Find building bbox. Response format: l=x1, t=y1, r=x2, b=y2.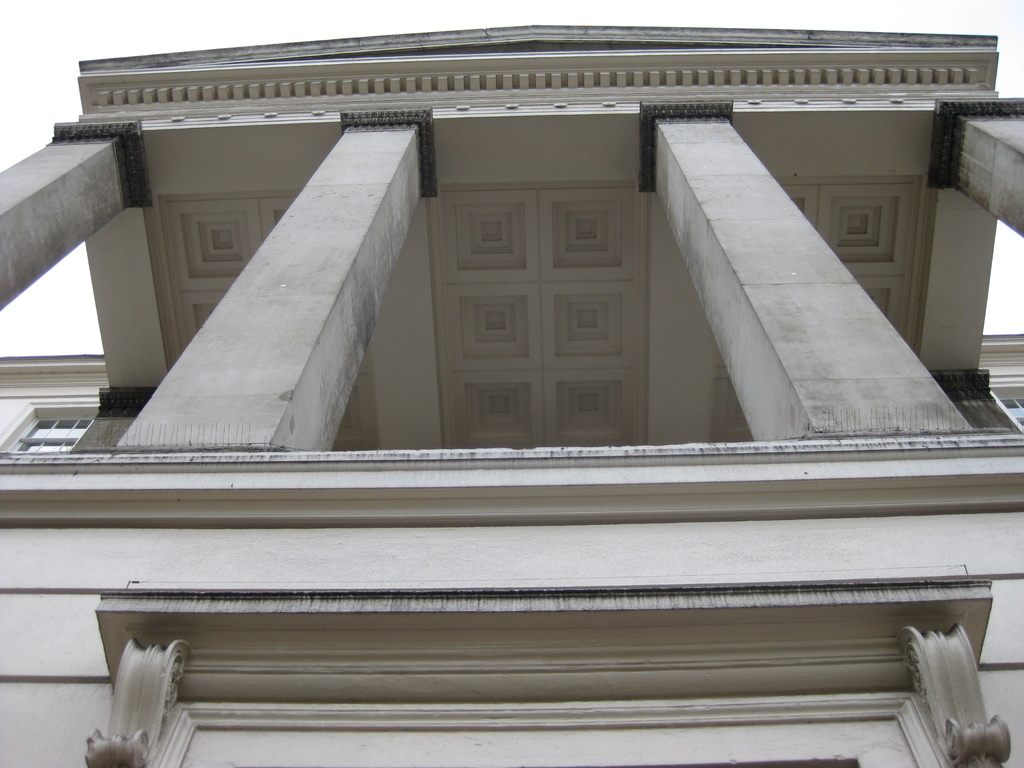
l=0, t=21, r=1023, b=767.
